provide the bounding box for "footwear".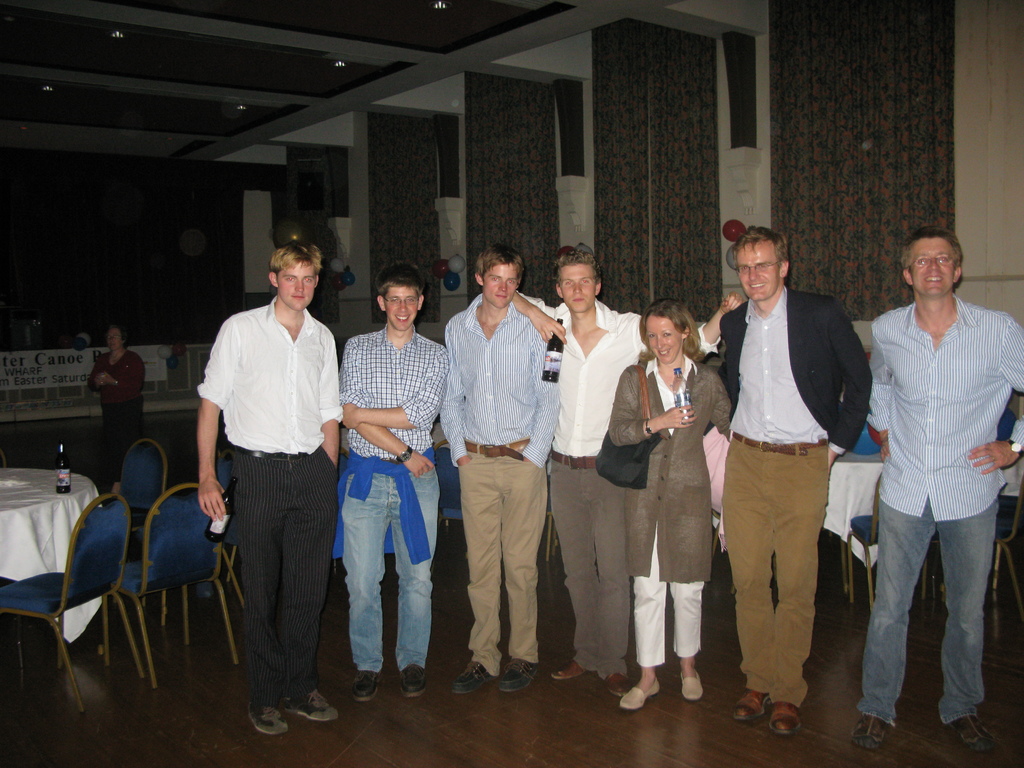
287, 690, 337, 723.
